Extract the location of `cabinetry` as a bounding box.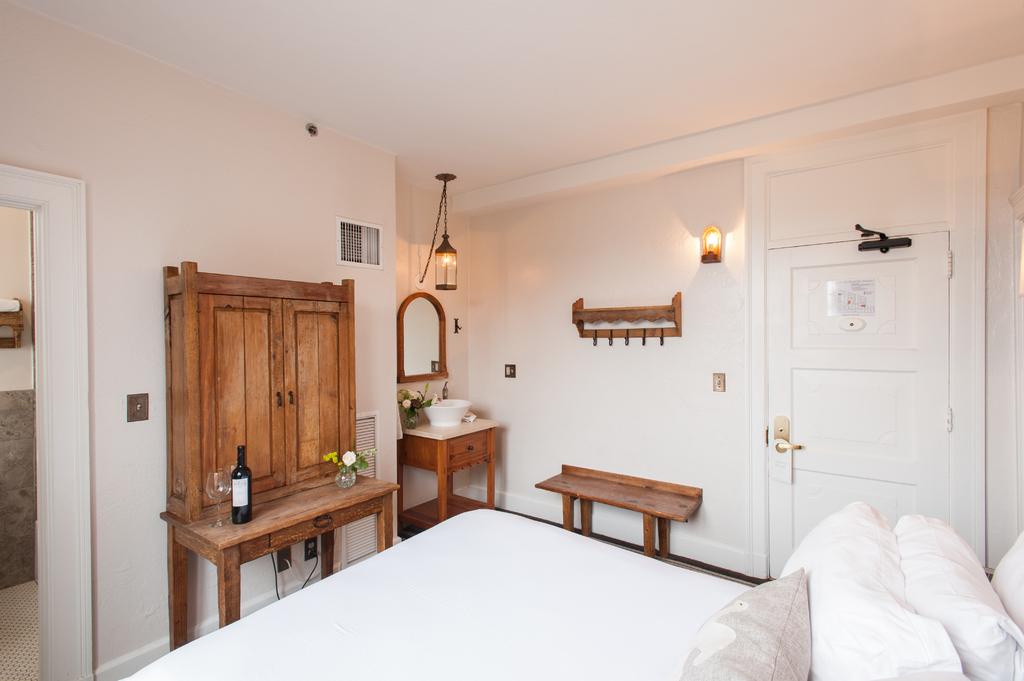
<region>152, 246, 397, 650</region>.
